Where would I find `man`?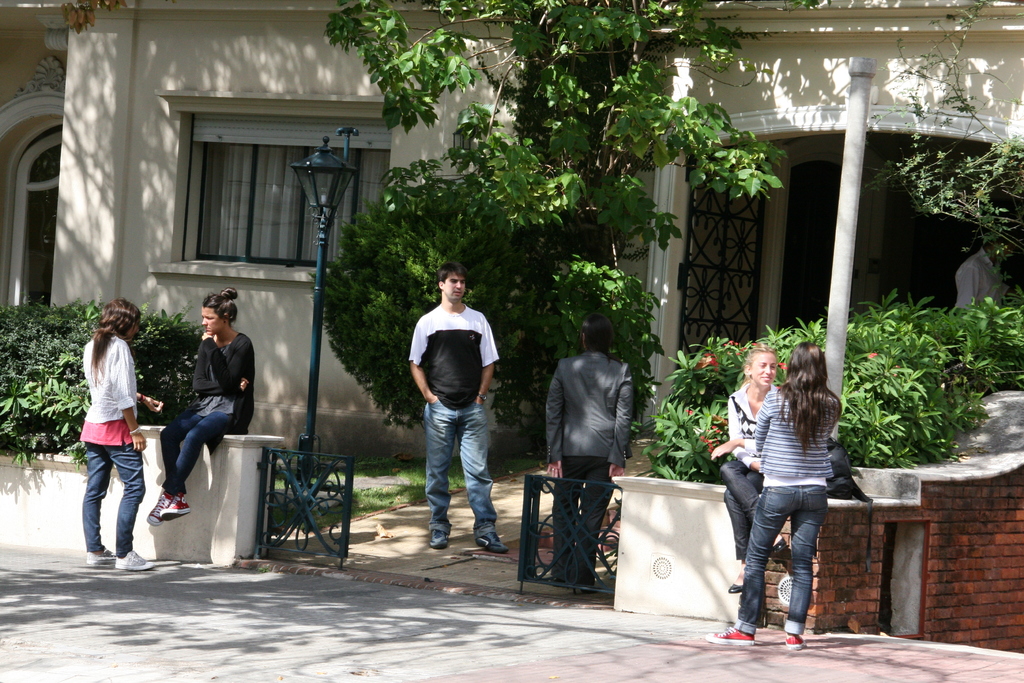
At bbox=(403, 266, 506, 561).
